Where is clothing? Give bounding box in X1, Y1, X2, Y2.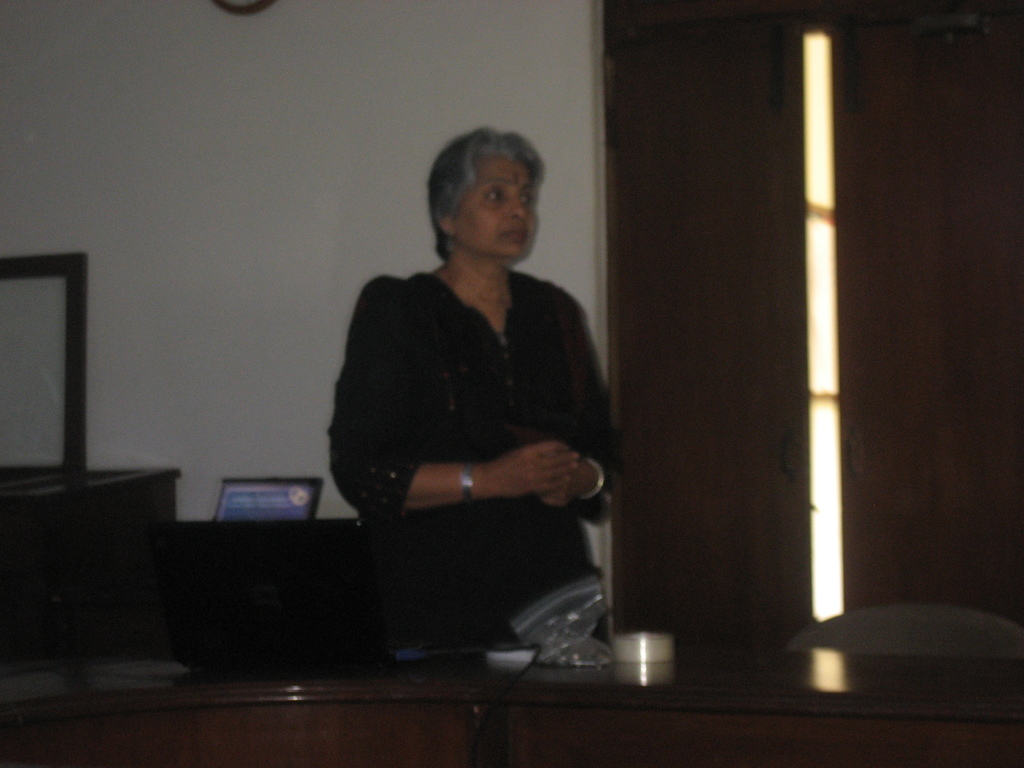
328, 268, 620, 659.
